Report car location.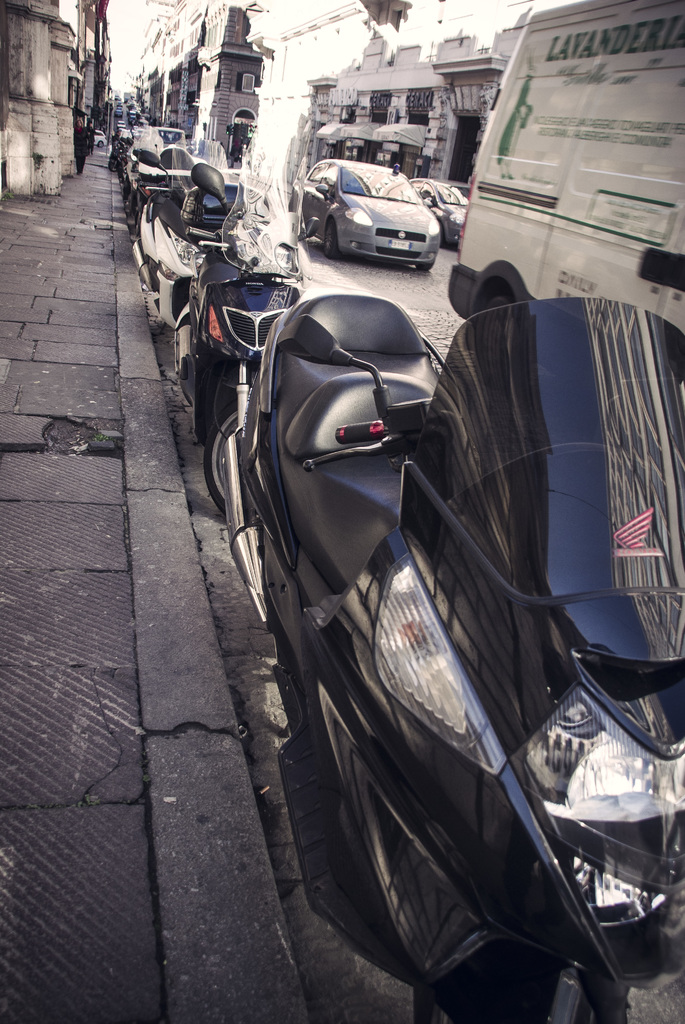
Report: box=[122, 128, 130, 139].
